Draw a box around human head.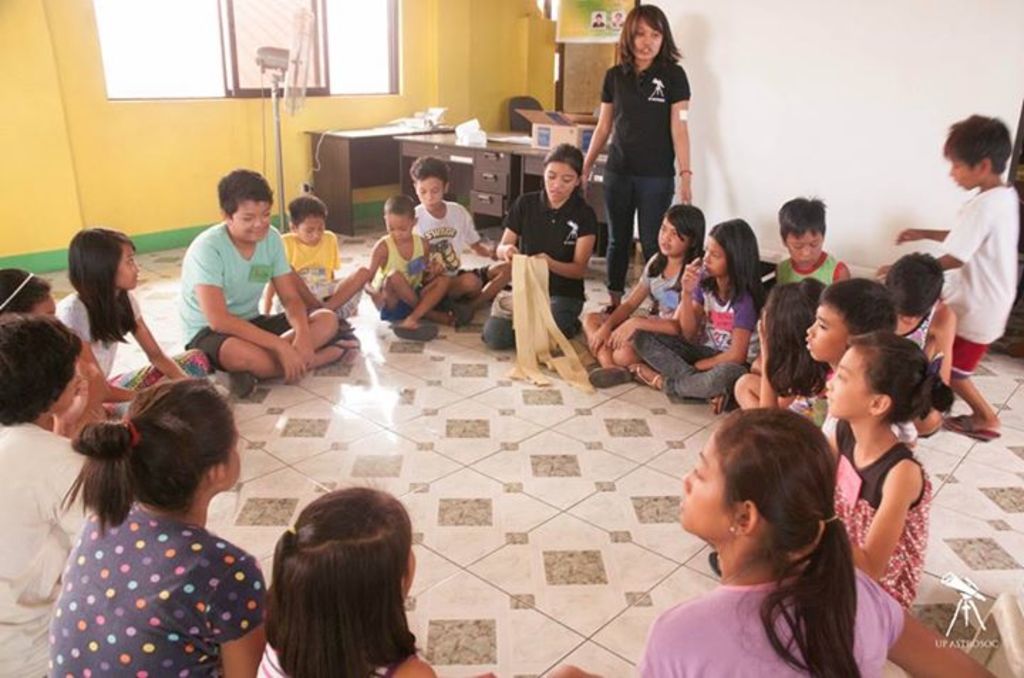
bbox=[802, 279, 897, 368].
